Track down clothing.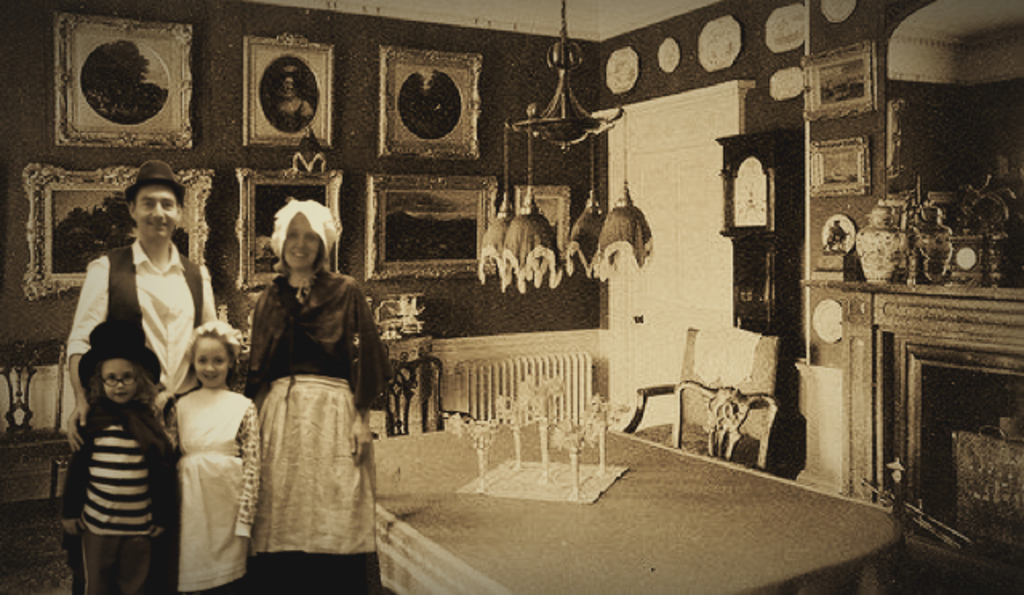
Tracked to Rect(176, 389, 258, 593).
